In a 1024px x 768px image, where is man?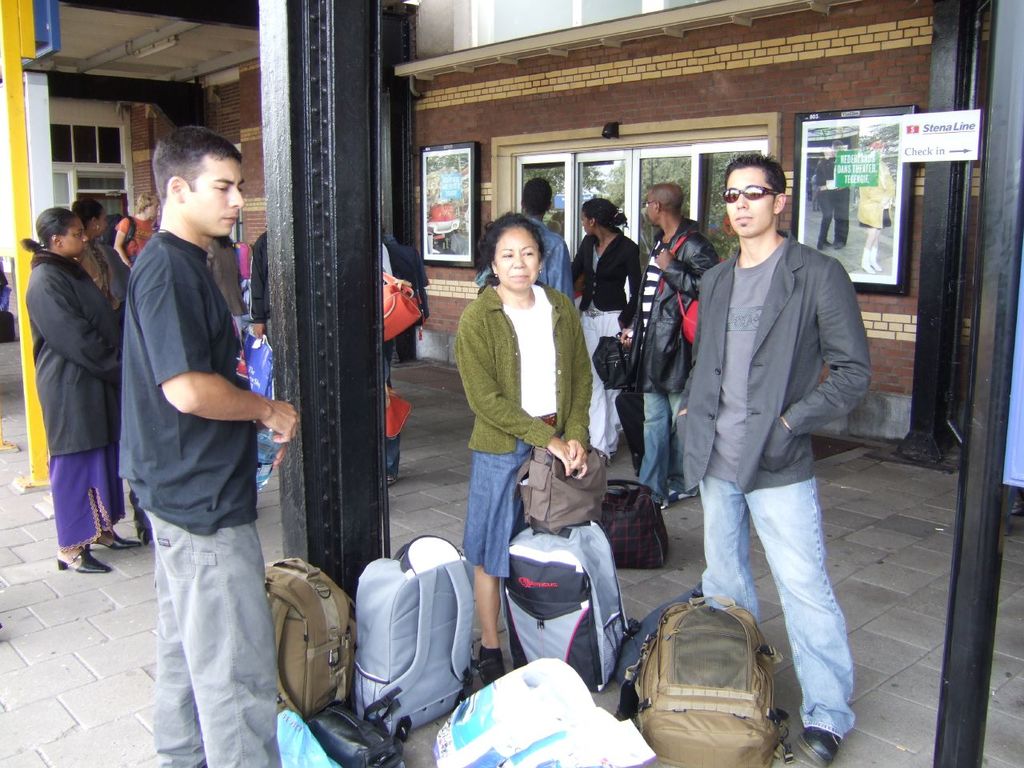
select_region(478, 180, 575, 306).
